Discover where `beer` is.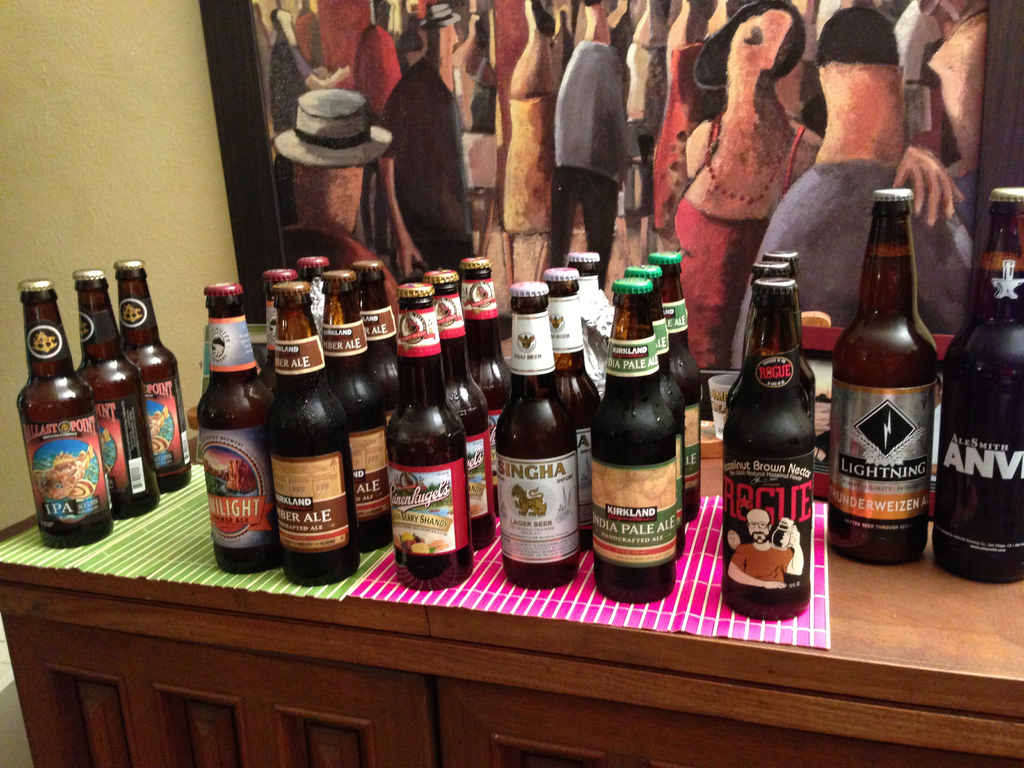
Discovered at {"left": 63, "top": 264, "right": 173, "bottom": 518}.
